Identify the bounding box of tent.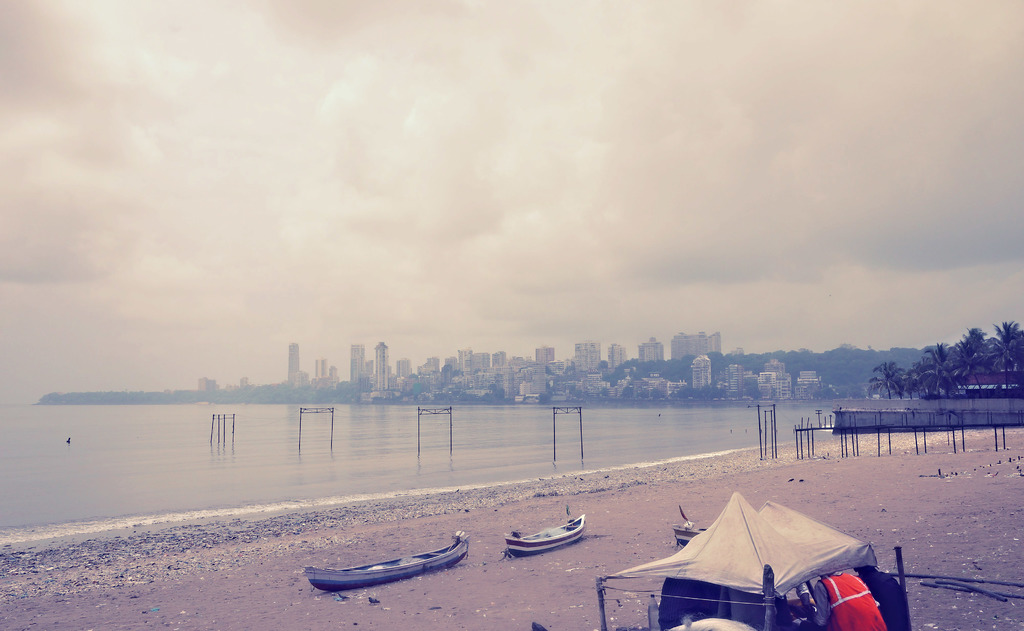
left=589, top=490, right=880, bottom=626.
